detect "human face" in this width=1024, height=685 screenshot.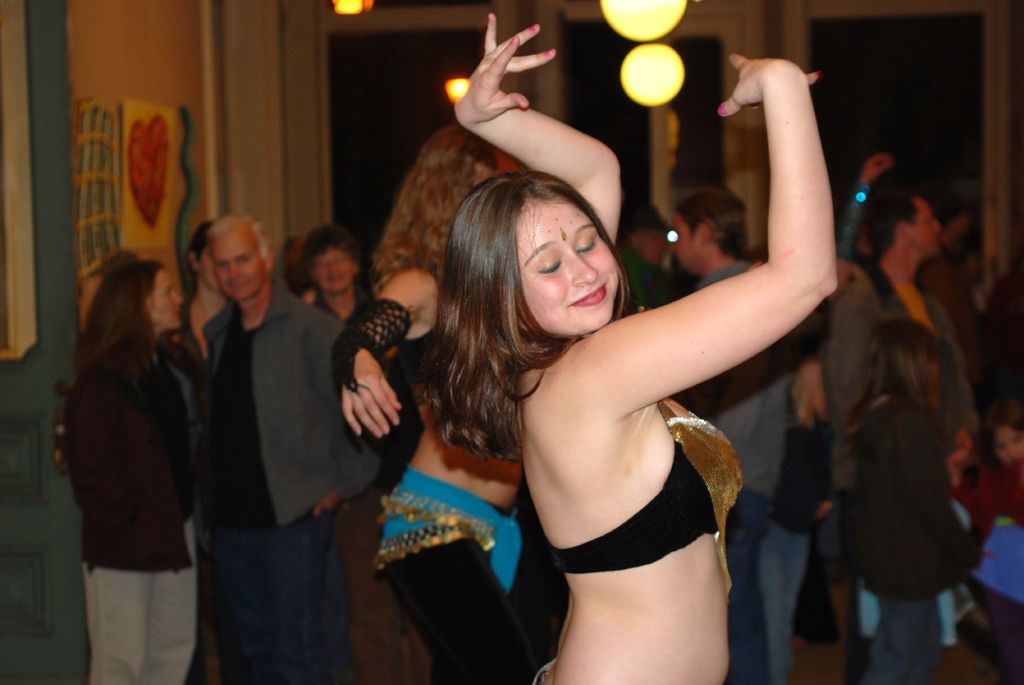
Detection: select_region(150, 271, 183, 325).
